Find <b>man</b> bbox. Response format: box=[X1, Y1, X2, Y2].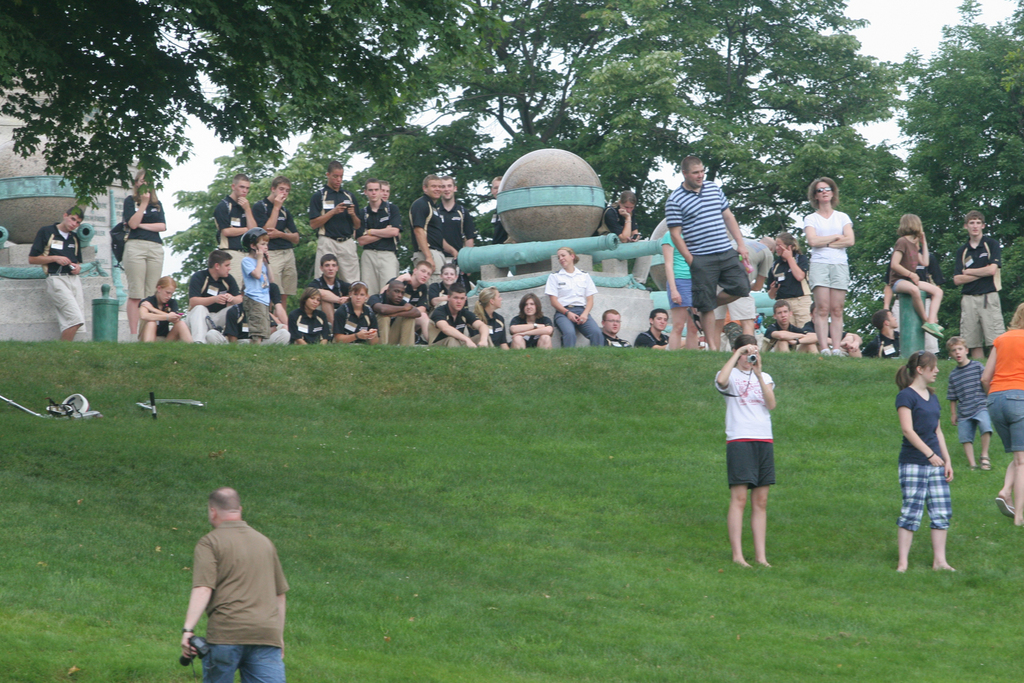
box=[430, 283, 493, 345].
